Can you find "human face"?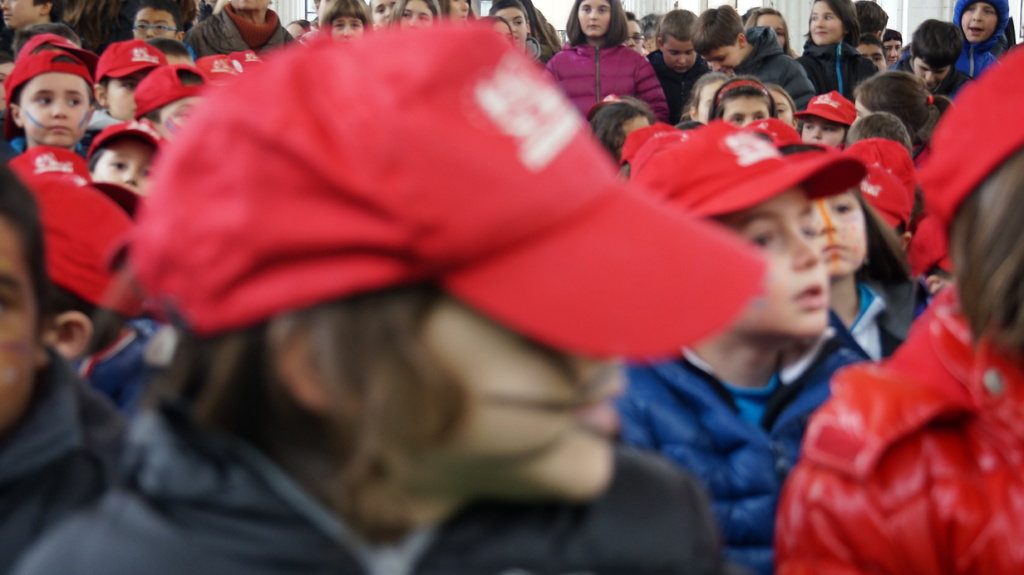
Yes, bounding box: (x1=133, y1=10, x2=177, y2=41).
